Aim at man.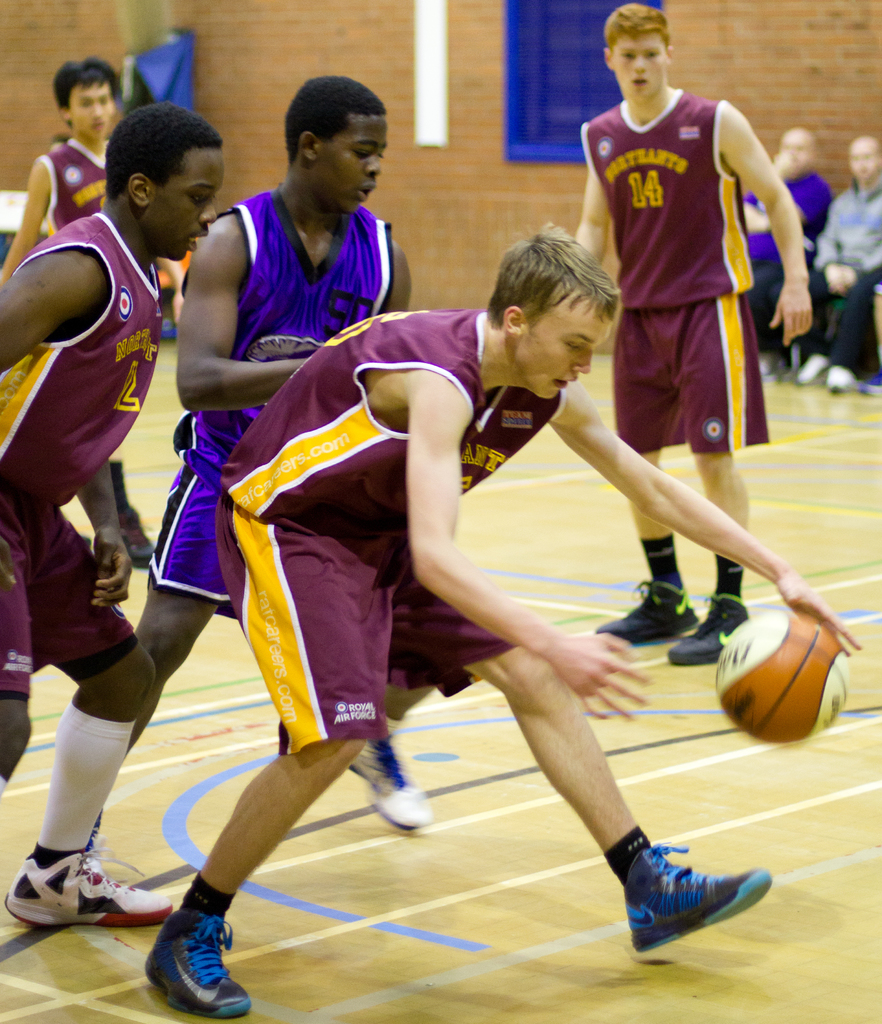
Aimed at region(132, 78, 426, 832).
